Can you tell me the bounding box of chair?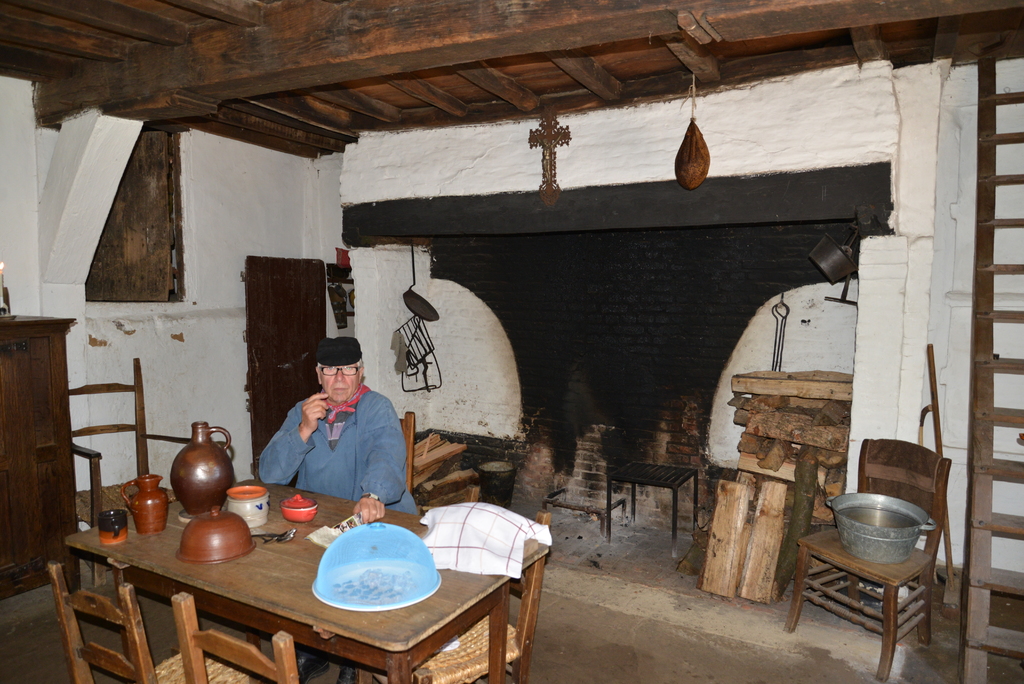
select_region(72, 354, 196, 587).
